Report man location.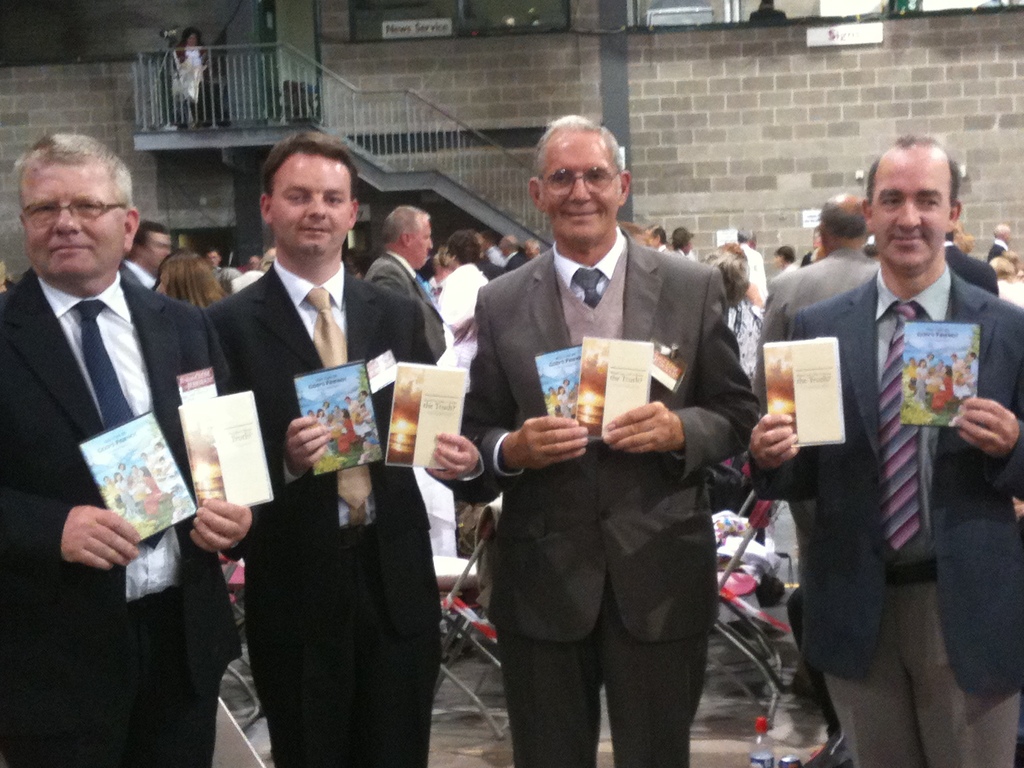
Report: 120:219:172:306.
